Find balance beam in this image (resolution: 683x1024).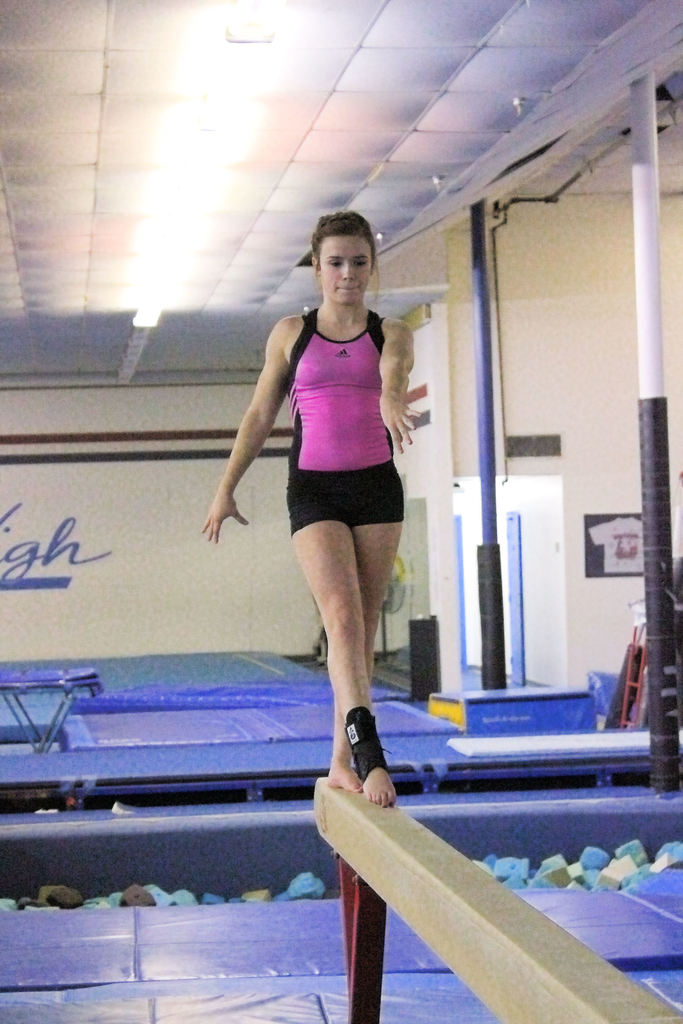
crop(315, 777, 682, 1023).
